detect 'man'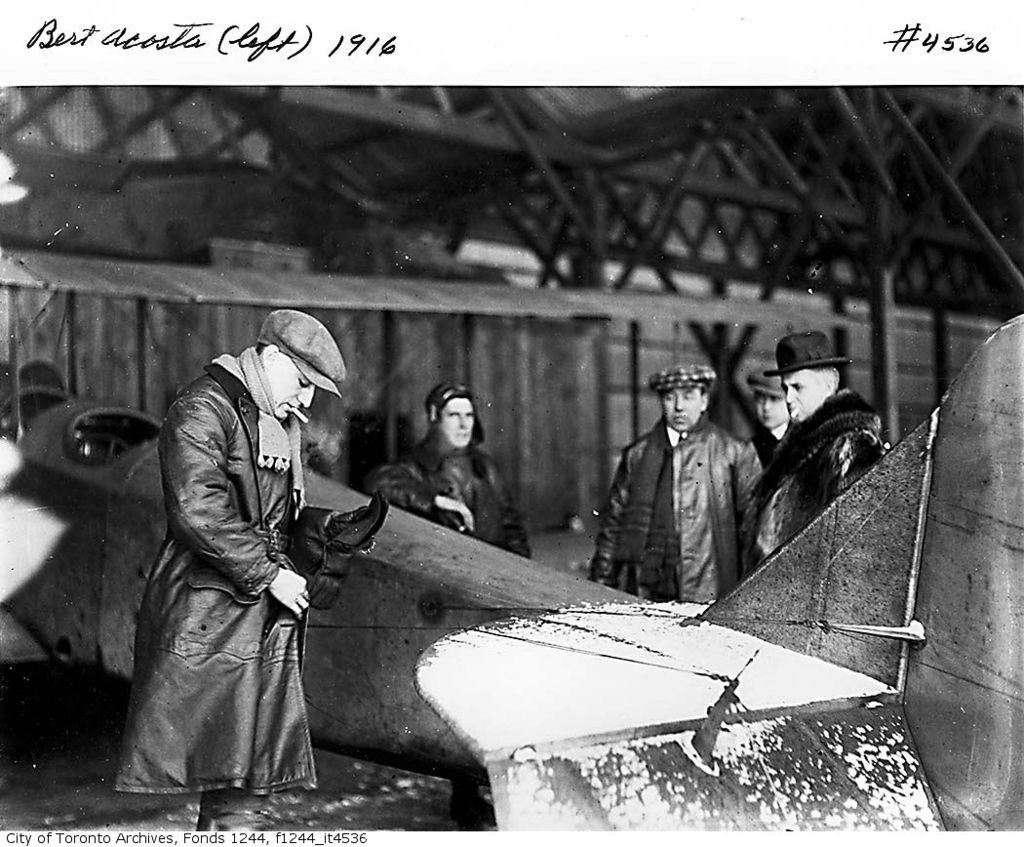
0, 358, 70, 439
